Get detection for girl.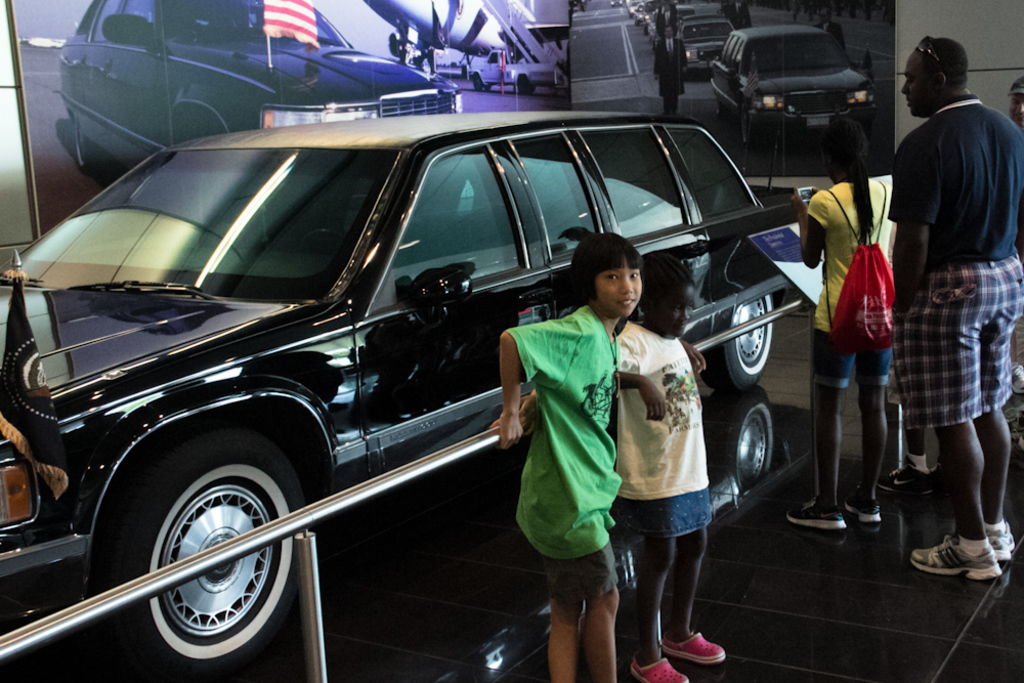
Detection: 488, 228, 638, 682.
